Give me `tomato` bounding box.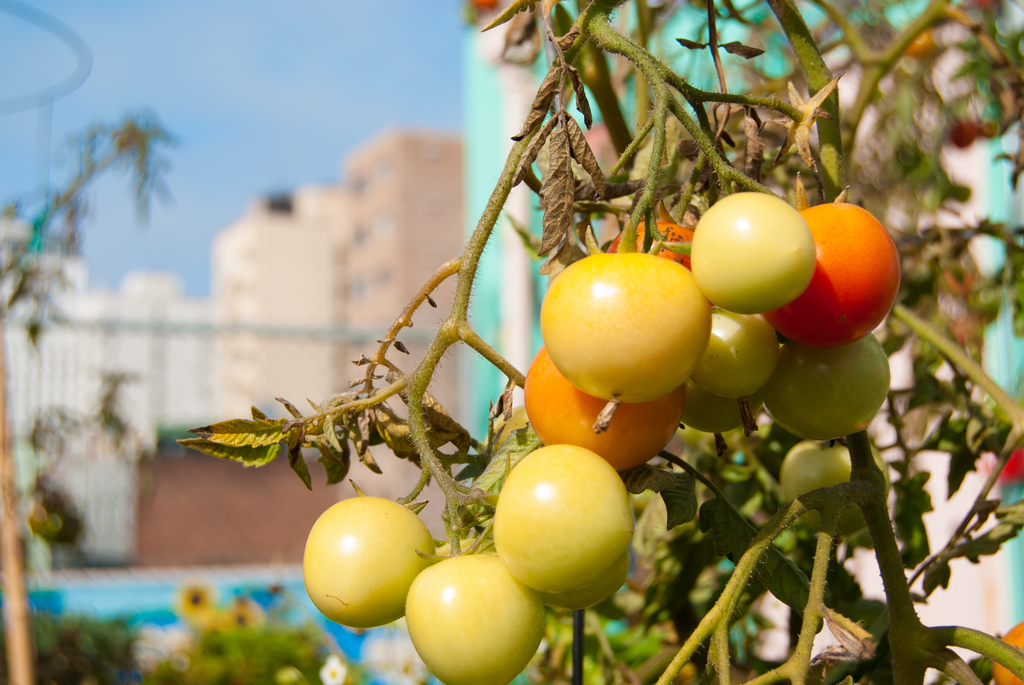
l=540, t=558, r=627, b=617.
